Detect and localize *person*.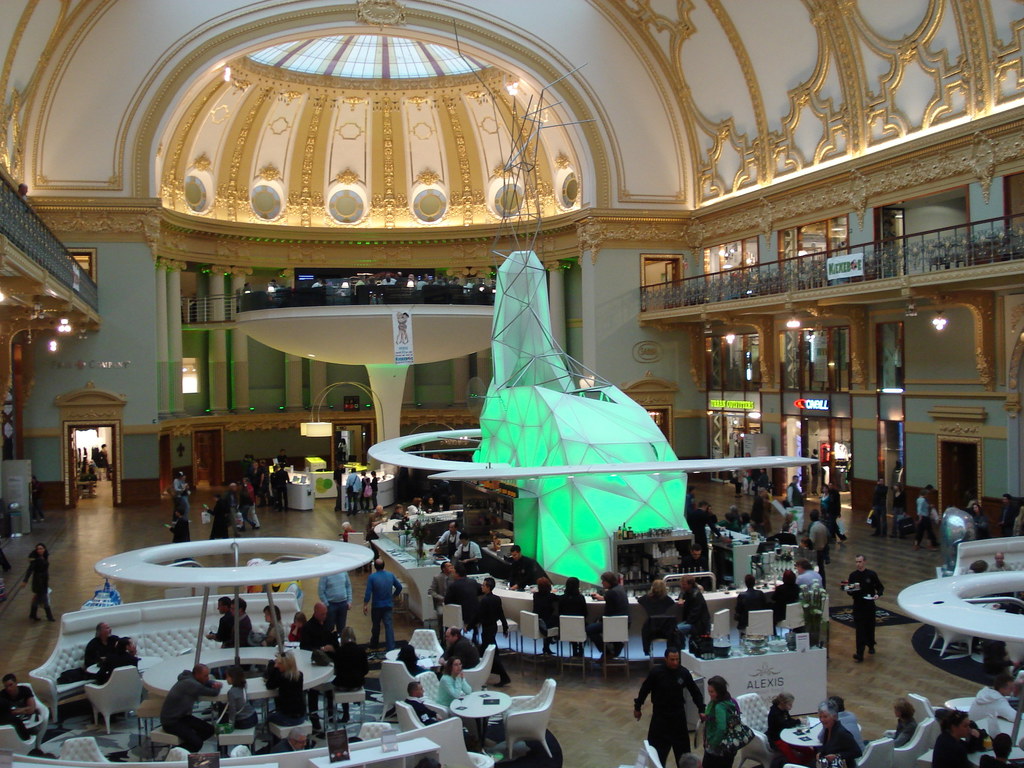
Localized at (x1=595, y1=572, x2=625, y2=660).
